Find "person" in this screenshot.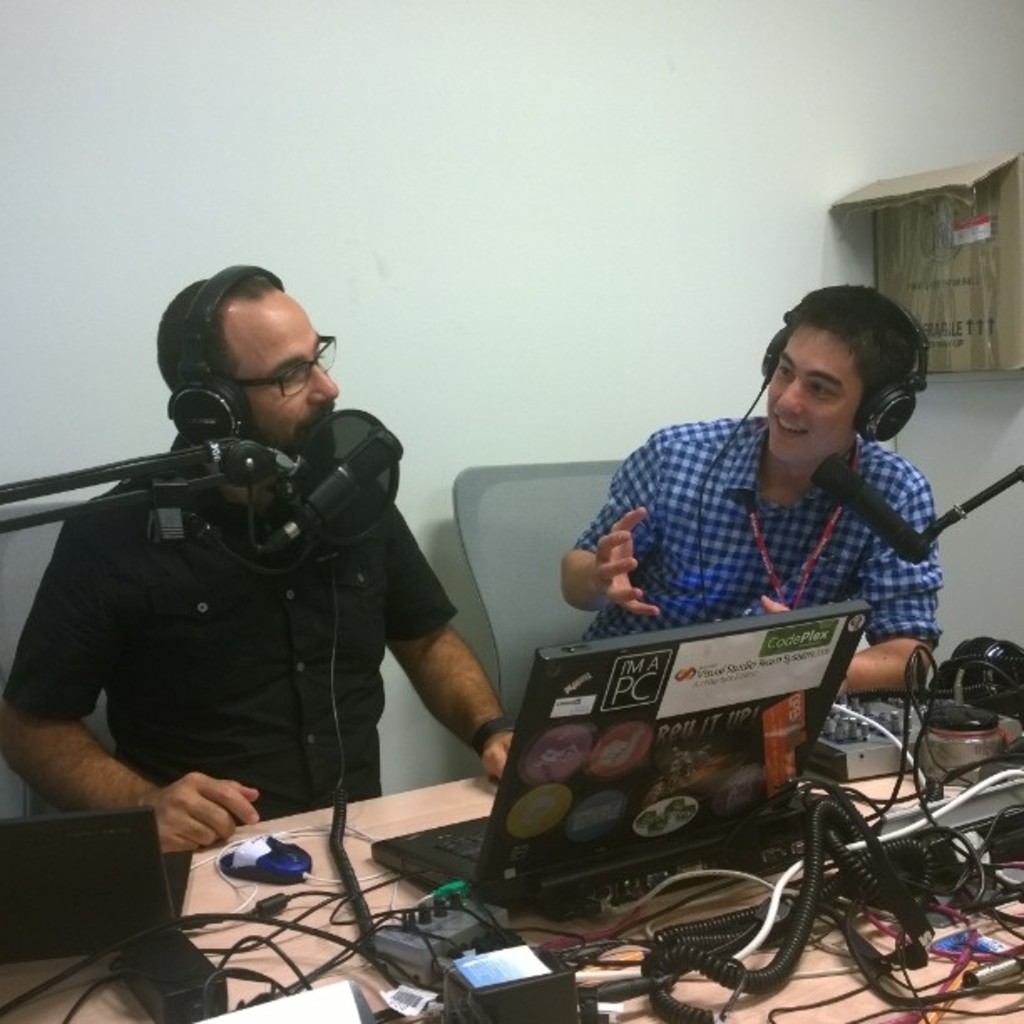
The bounding box for "person" is bbox=[561, 288, 942, 691].
